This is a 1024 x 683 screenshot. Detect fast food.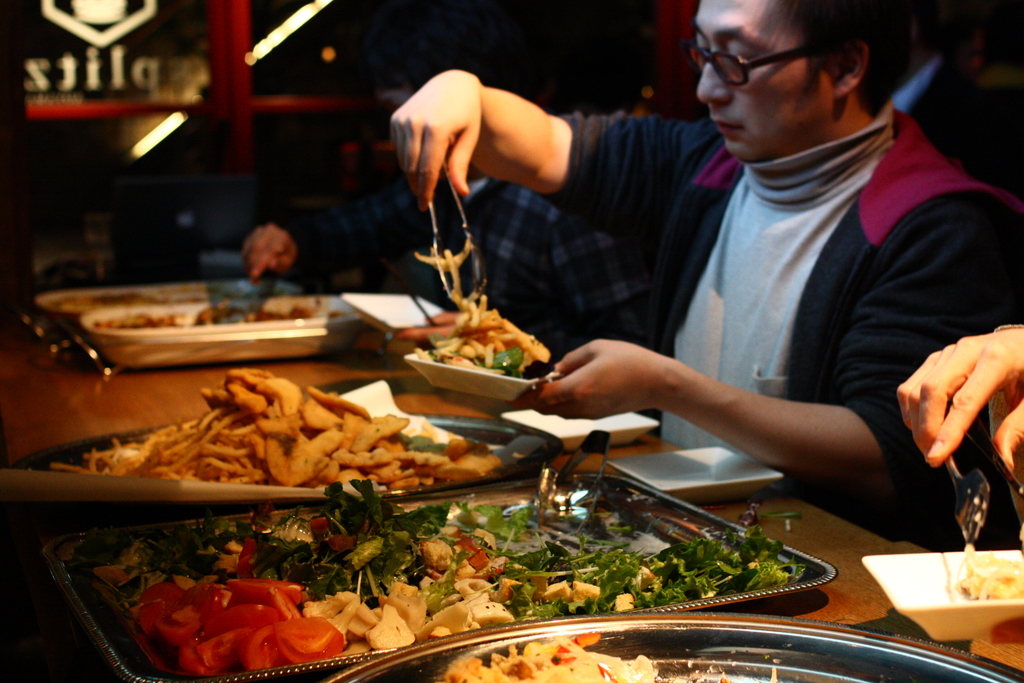
crop(405, 237, 554, 388).
